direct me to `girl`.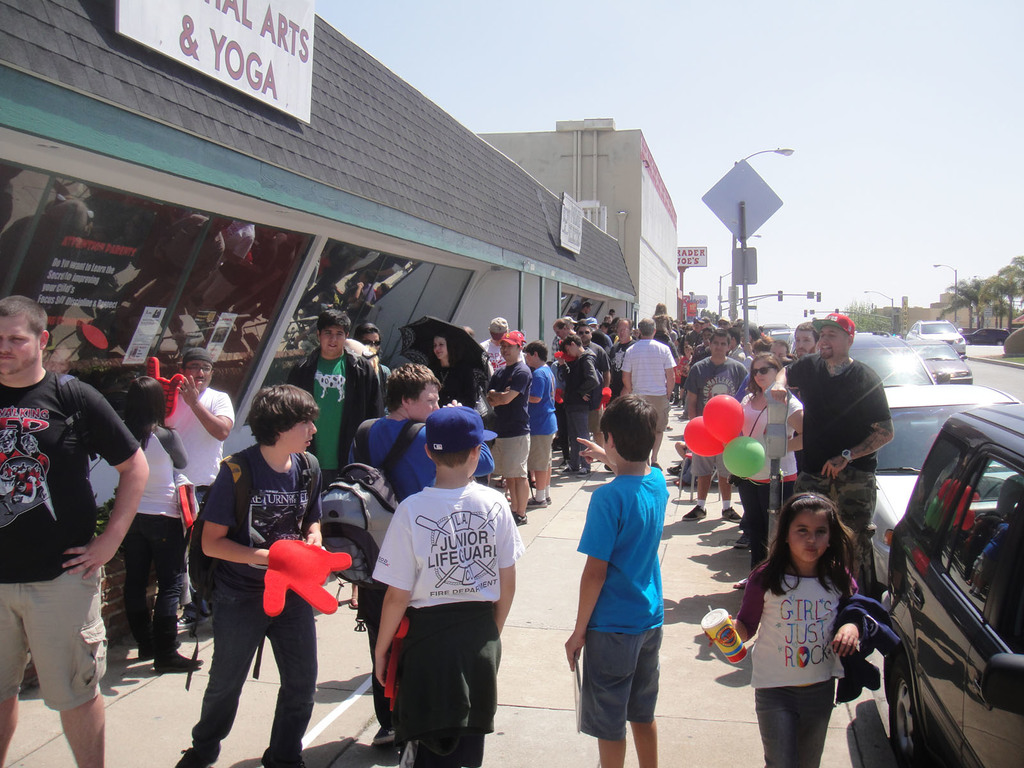
Direction: <bbox>122, 369, 207, 673</bbox>.
